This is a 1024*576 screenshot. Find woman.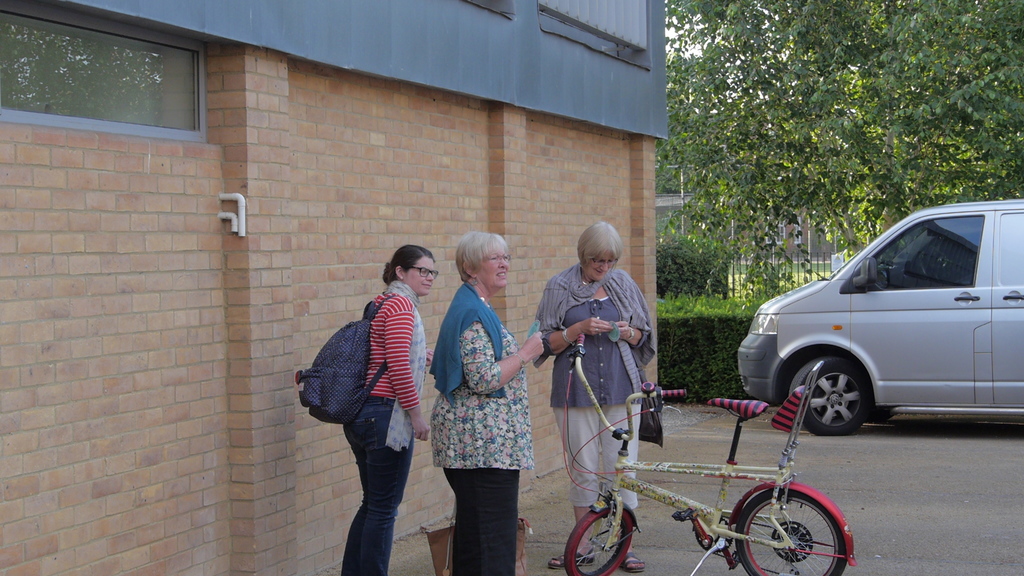
Bounding box: box(429, 226, 540, 566).
